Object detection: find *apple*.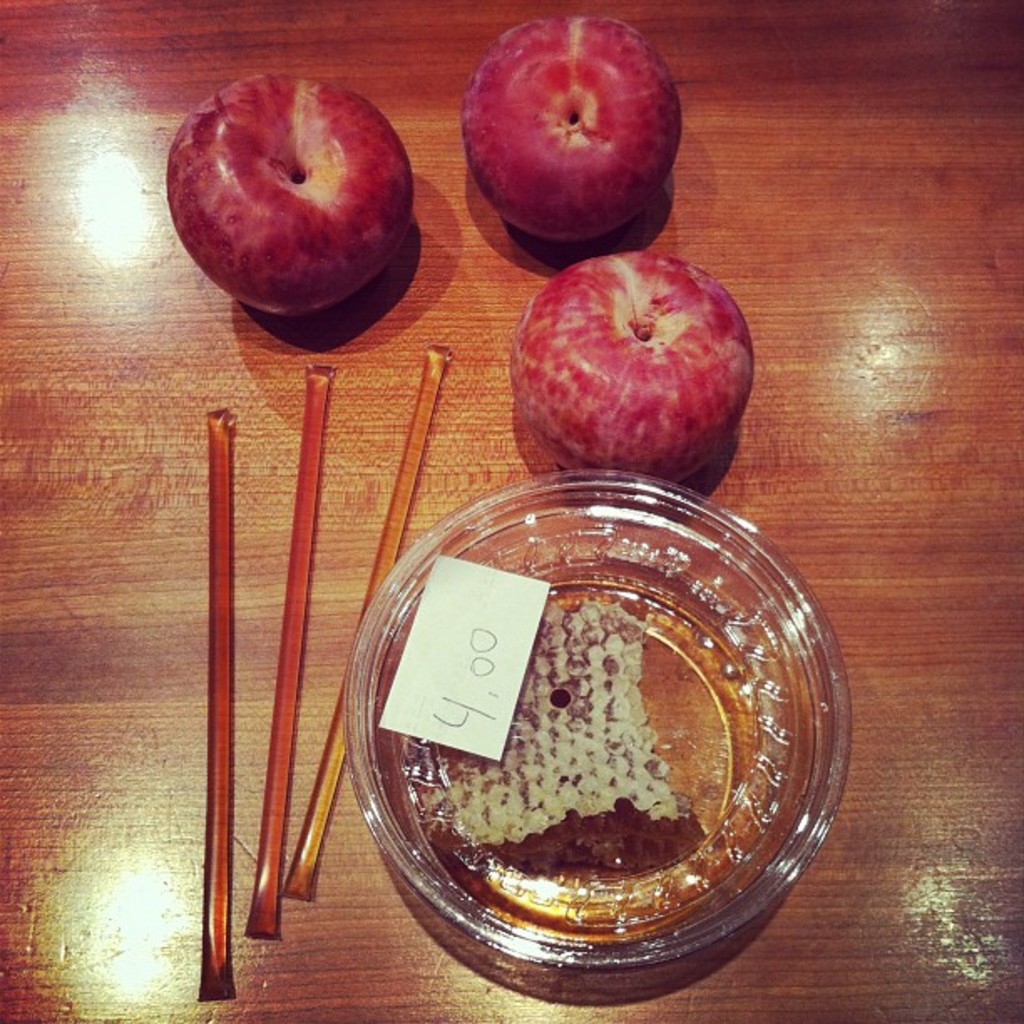
rect(164, 67, 413, 313).
